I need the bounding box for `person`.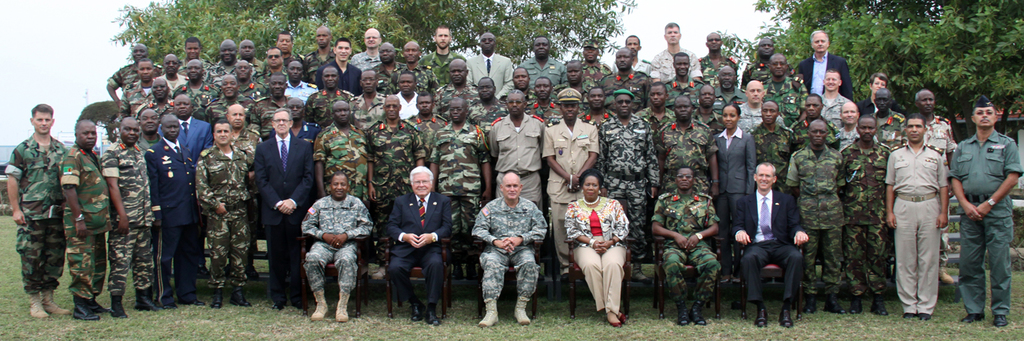
Here it is: 563,169,629,330.
